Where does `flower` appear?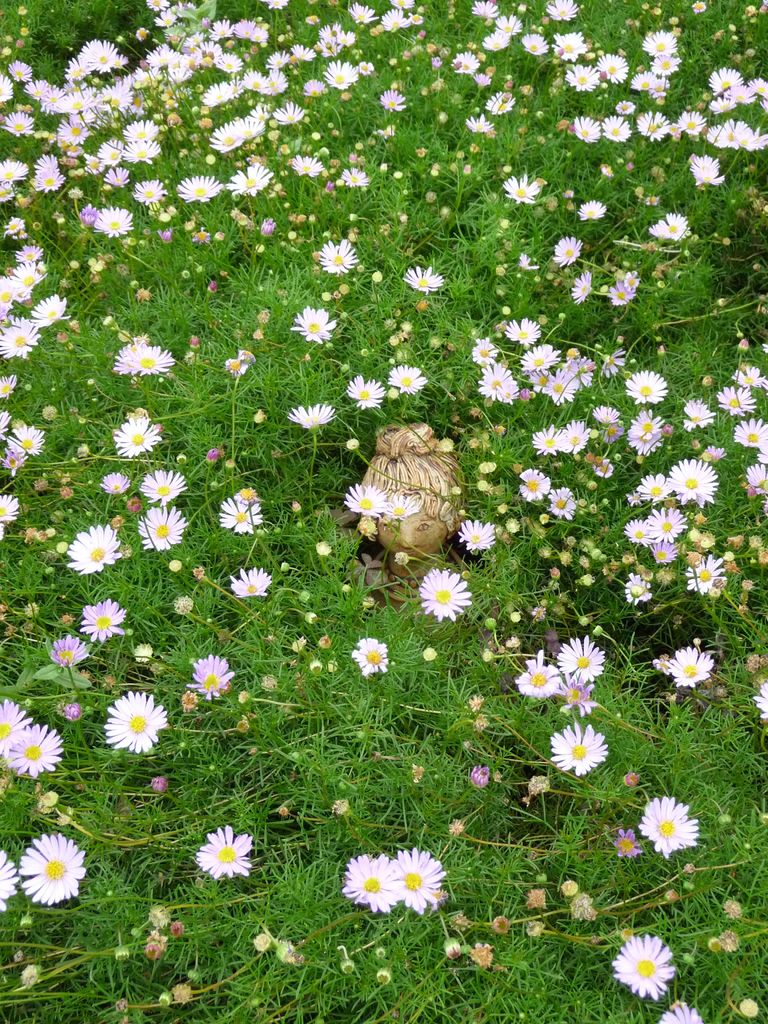
Appears at 591,458,615,481.
